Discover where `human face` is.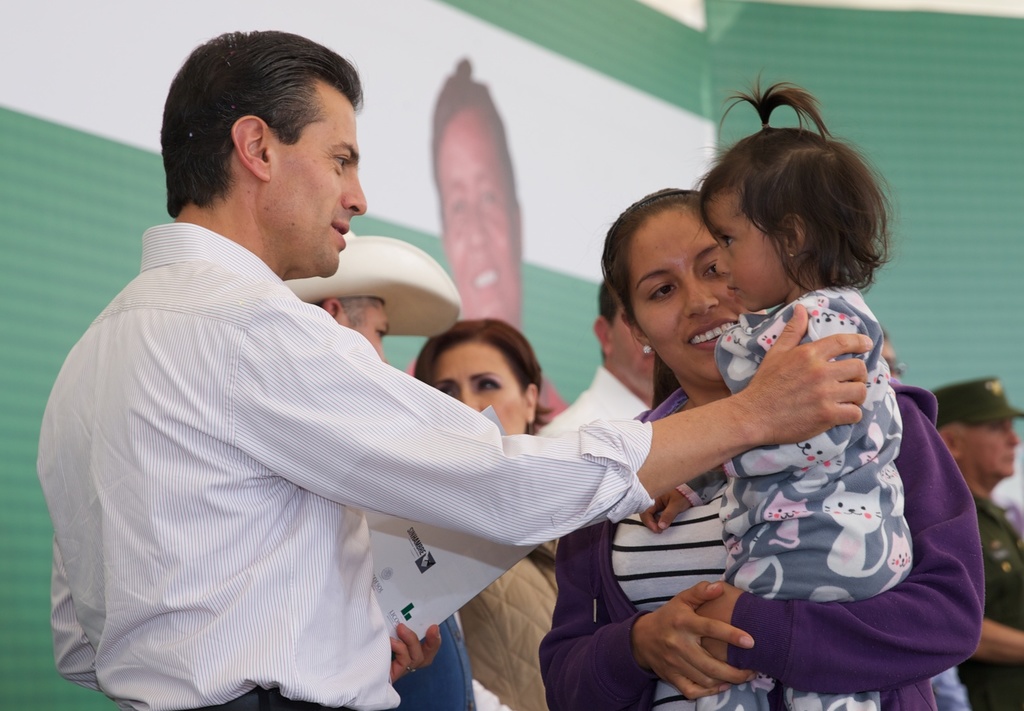
Discovered at bbox=[433, 111, 519, 323].
